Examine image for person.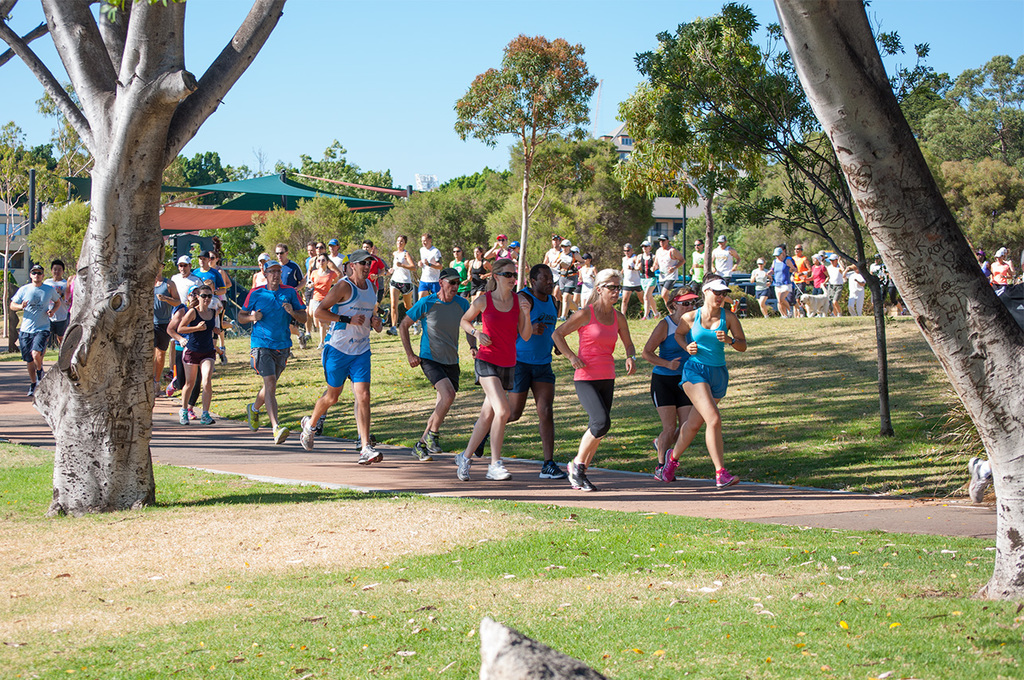
Examination result: 61,273,75,319.
